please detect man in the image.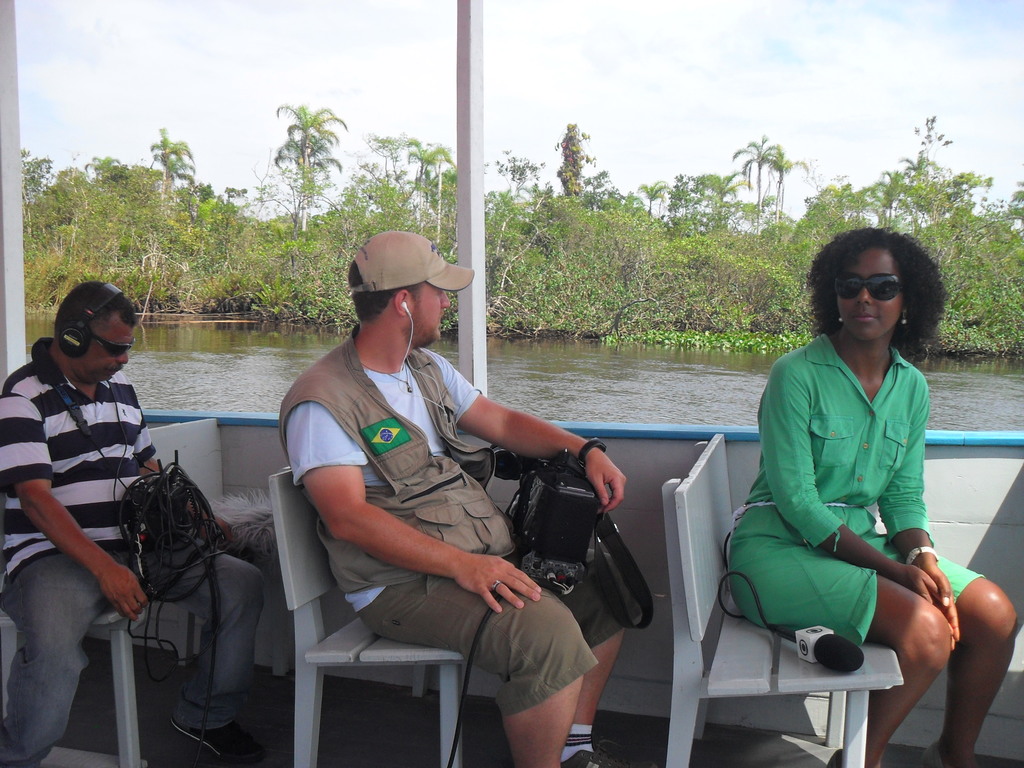
bbox=[0, 281, 271, 767].
